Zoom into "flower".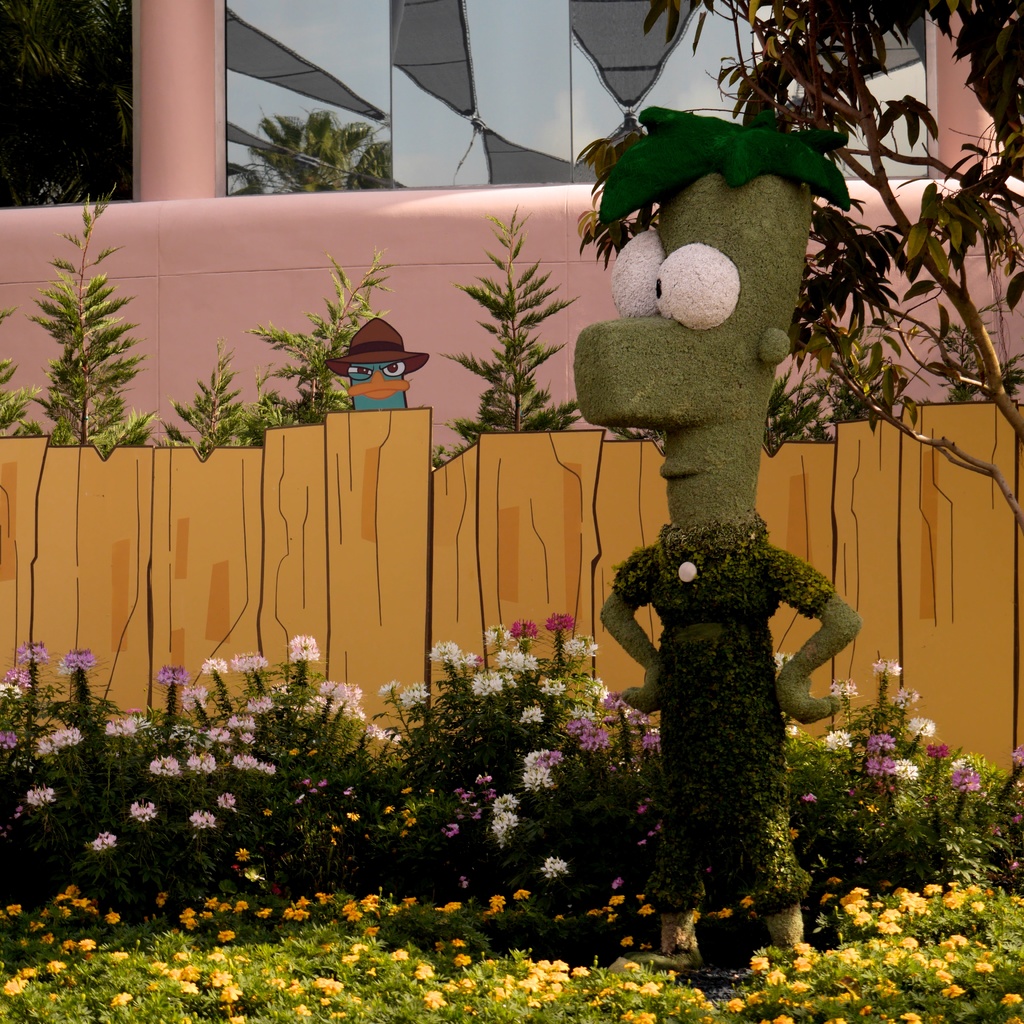
Zoom target: bbox=[211, 728, 230, 742].
